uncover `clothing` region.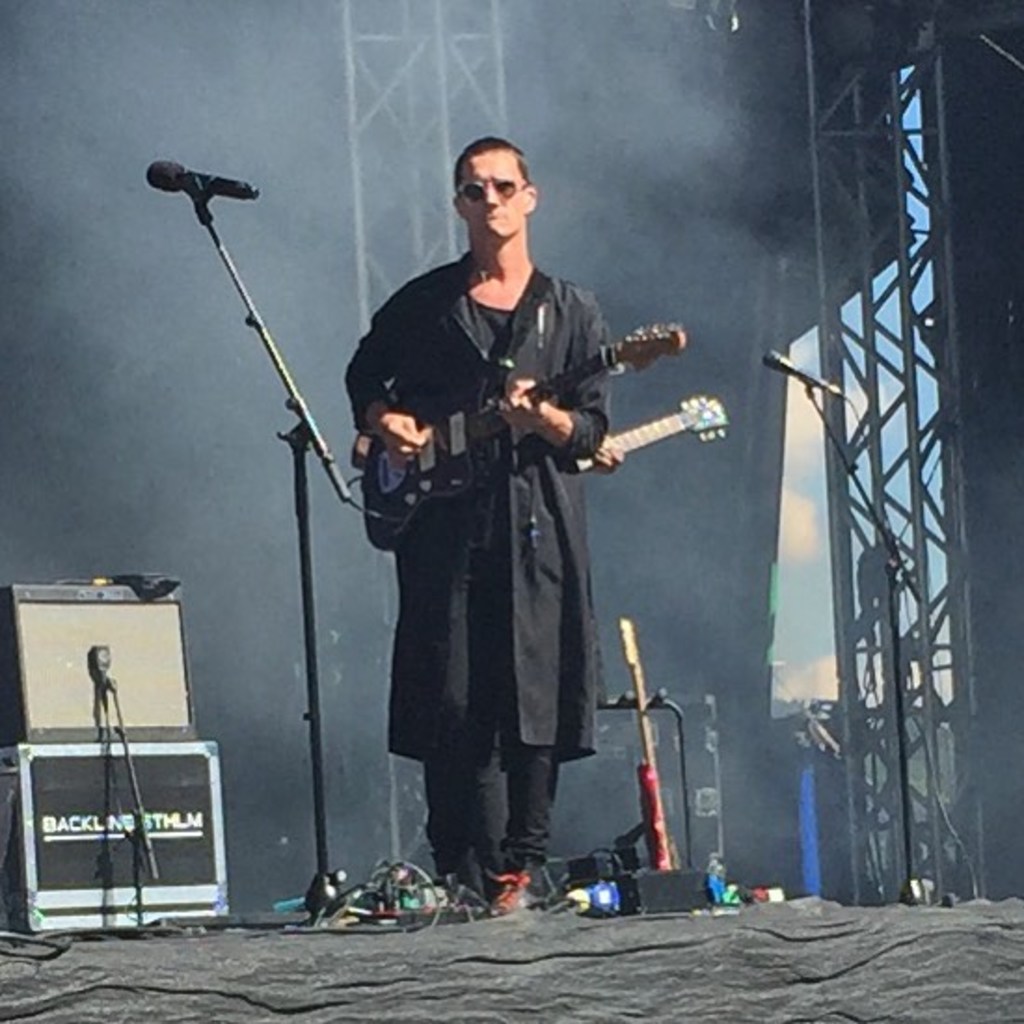
Uncovered: [337, 249, 613, 860].
